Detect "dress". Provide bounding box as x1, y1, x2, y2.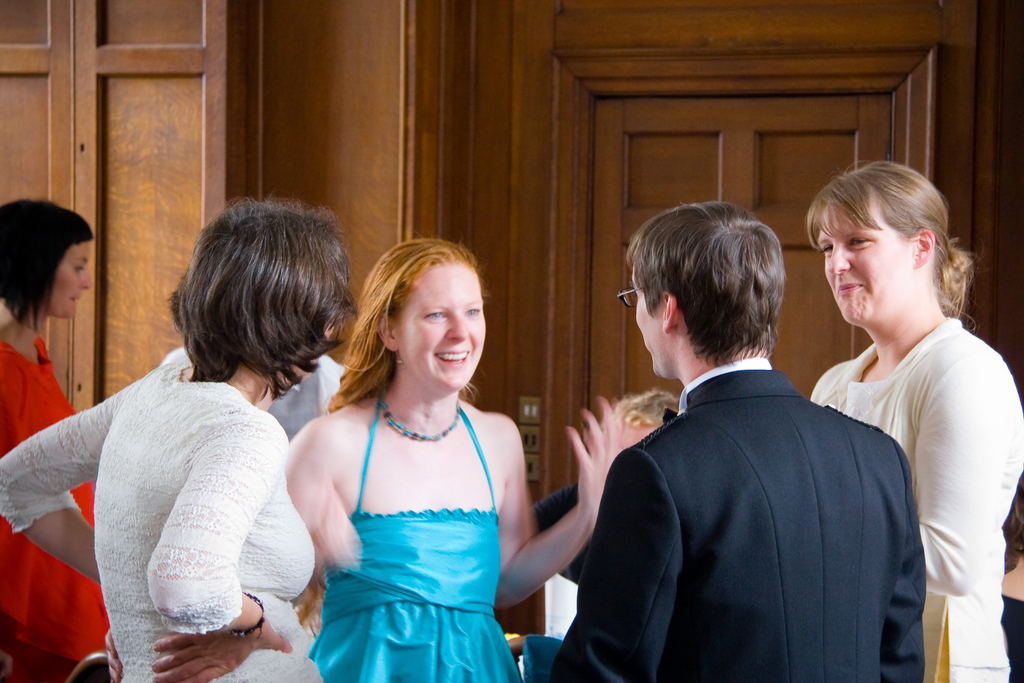
0, 359, 330, 682.
